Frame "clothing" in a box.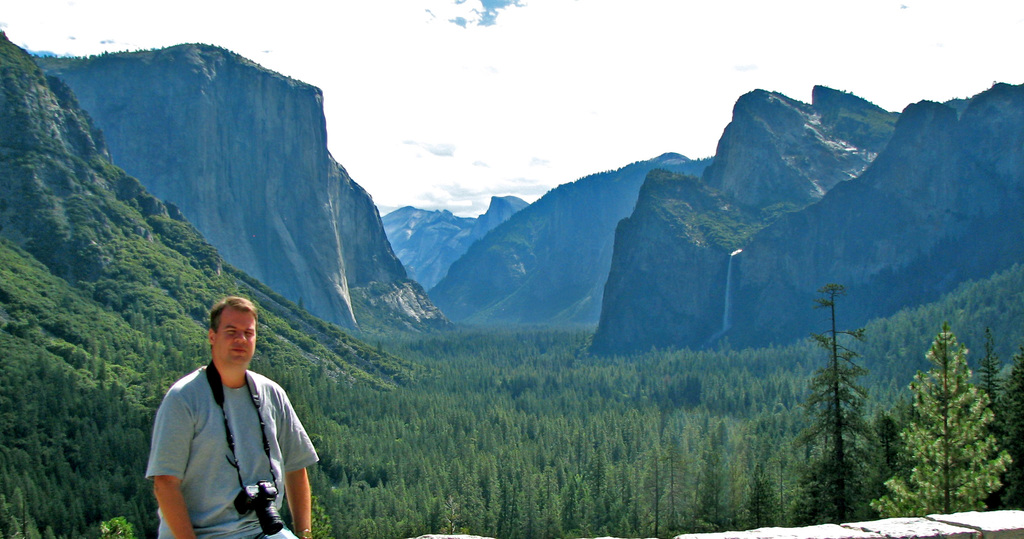
select_region(139, 319, 316, 531).
